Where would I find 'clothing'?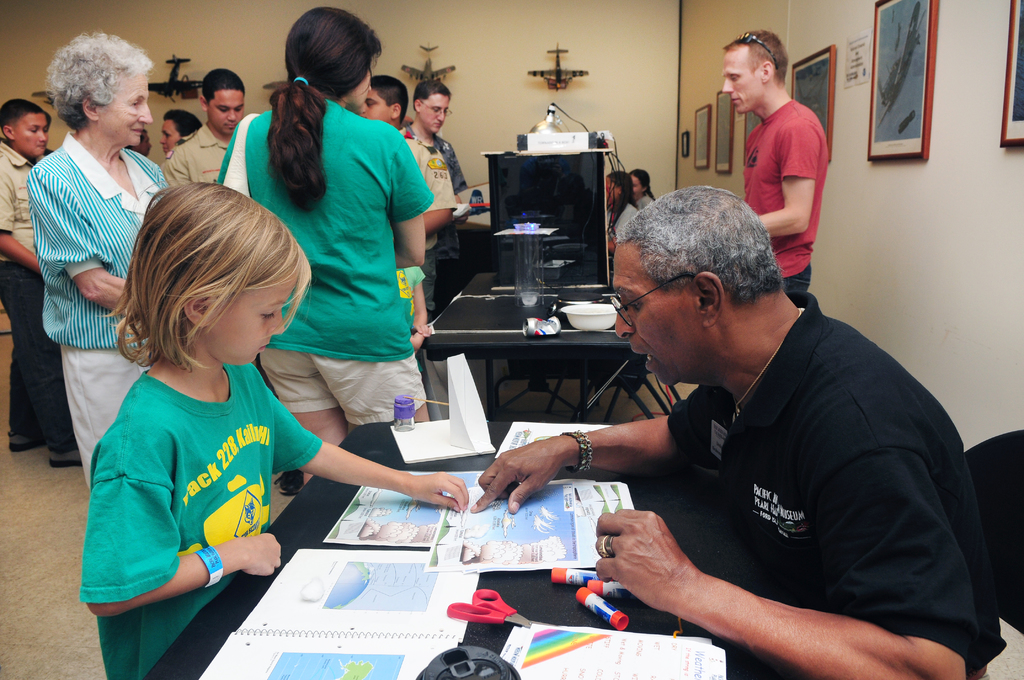
At (left=743, top=95, right=827, bottom=299).
